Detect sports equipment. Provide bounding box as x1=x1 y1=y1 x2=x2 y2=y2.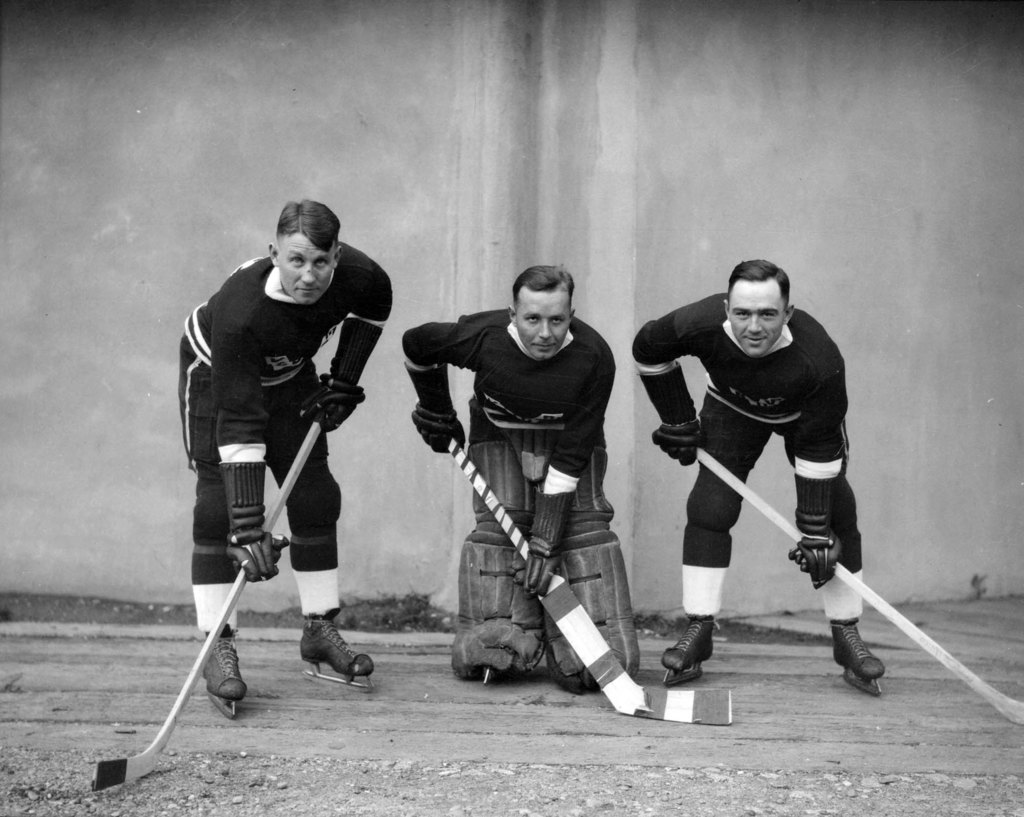
x1=646 y1=355 x2=709 y2=470.
